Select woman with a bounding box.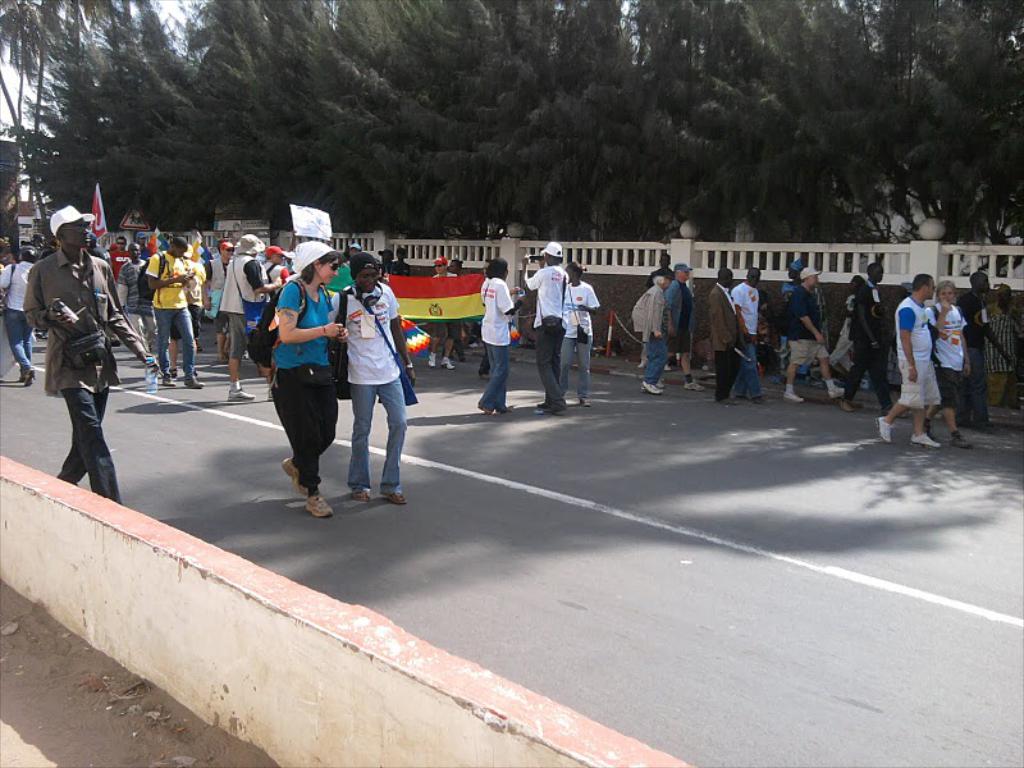
[left=261, top=233, right=346, bottom=517].
